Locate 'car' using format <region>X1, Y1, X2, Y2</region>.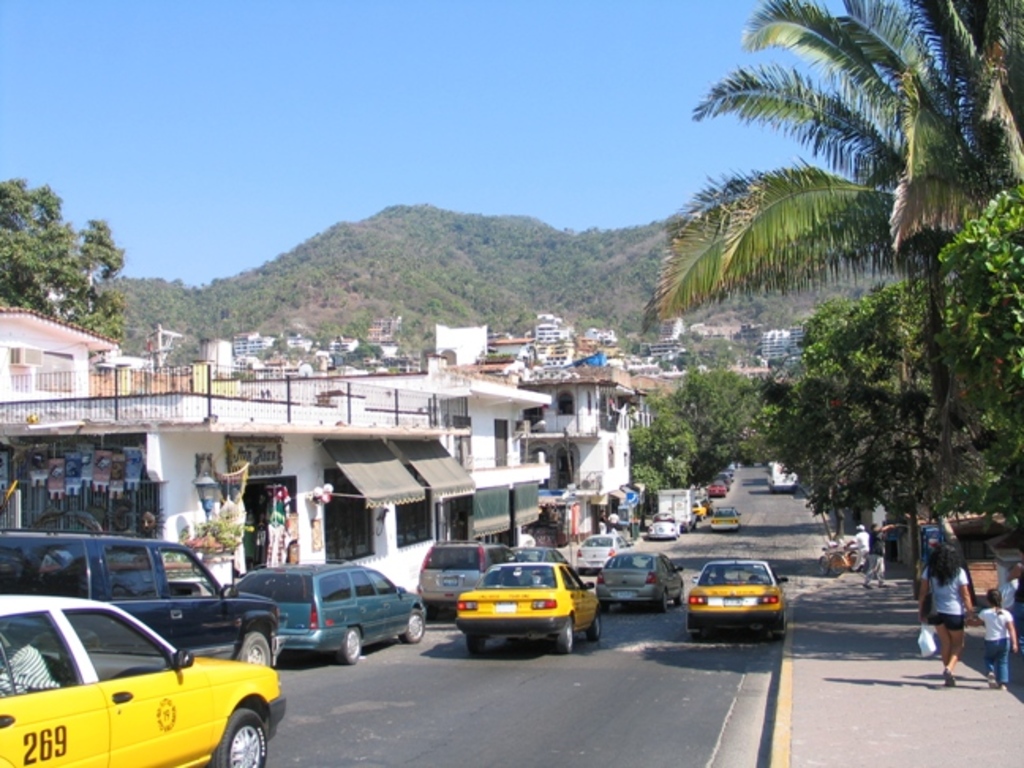
<region>461, 558, 599, 645</region>.
